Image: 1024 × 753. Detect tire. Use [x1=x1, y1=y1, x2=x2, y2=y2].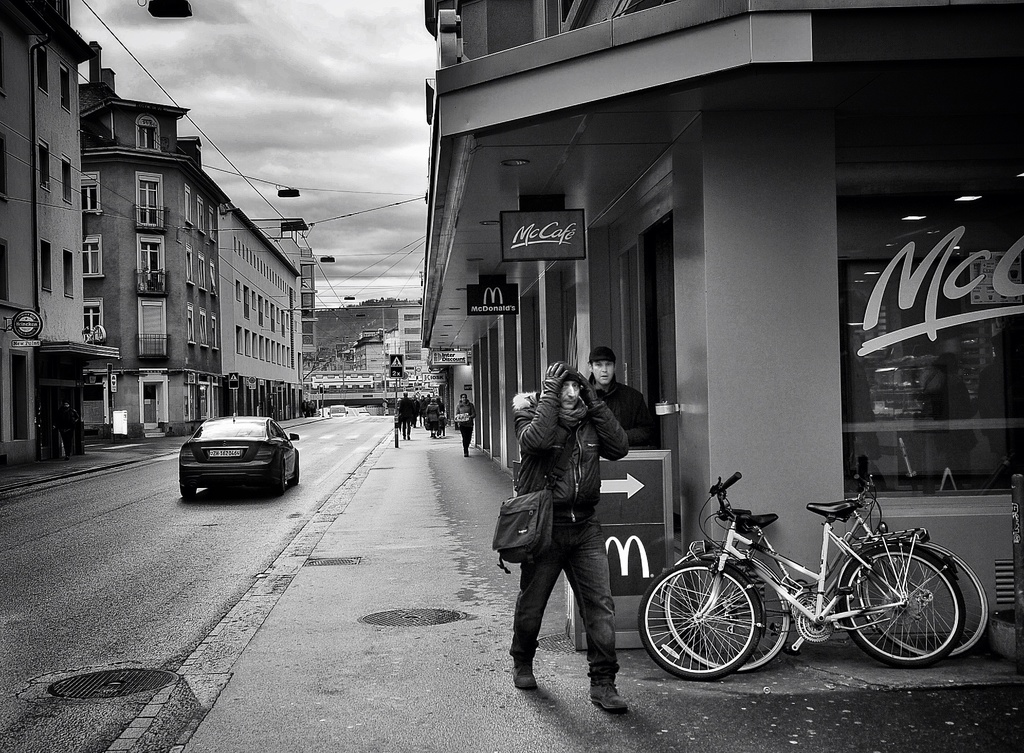
[x1=180, y1=482, x2=200, y2=499].
